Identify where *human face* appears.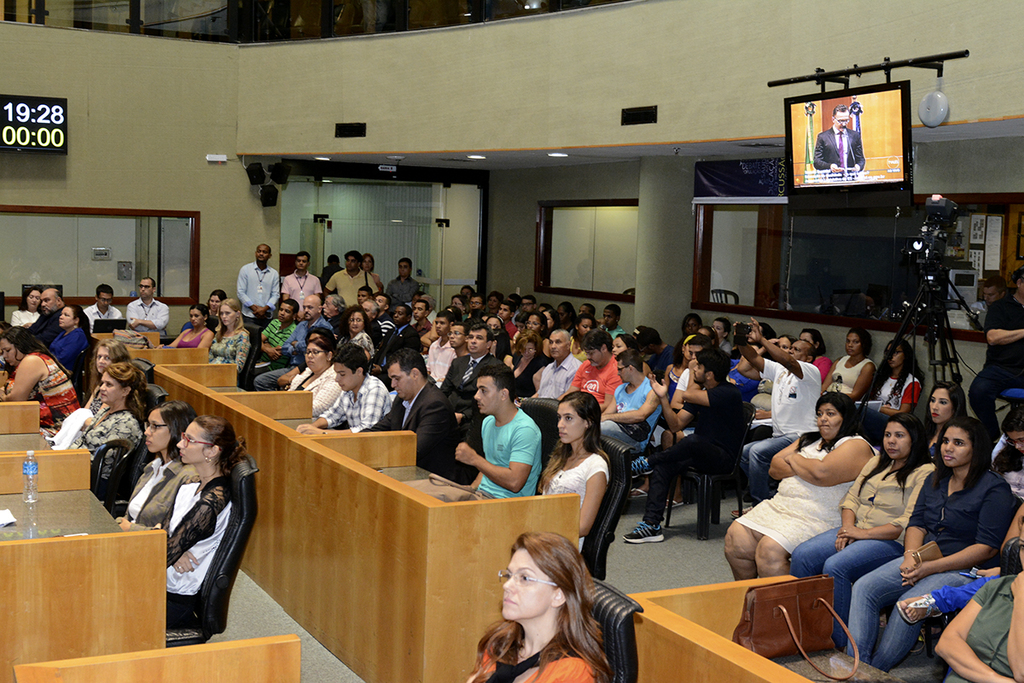
Appears at region(454, 299, 463, 312).
